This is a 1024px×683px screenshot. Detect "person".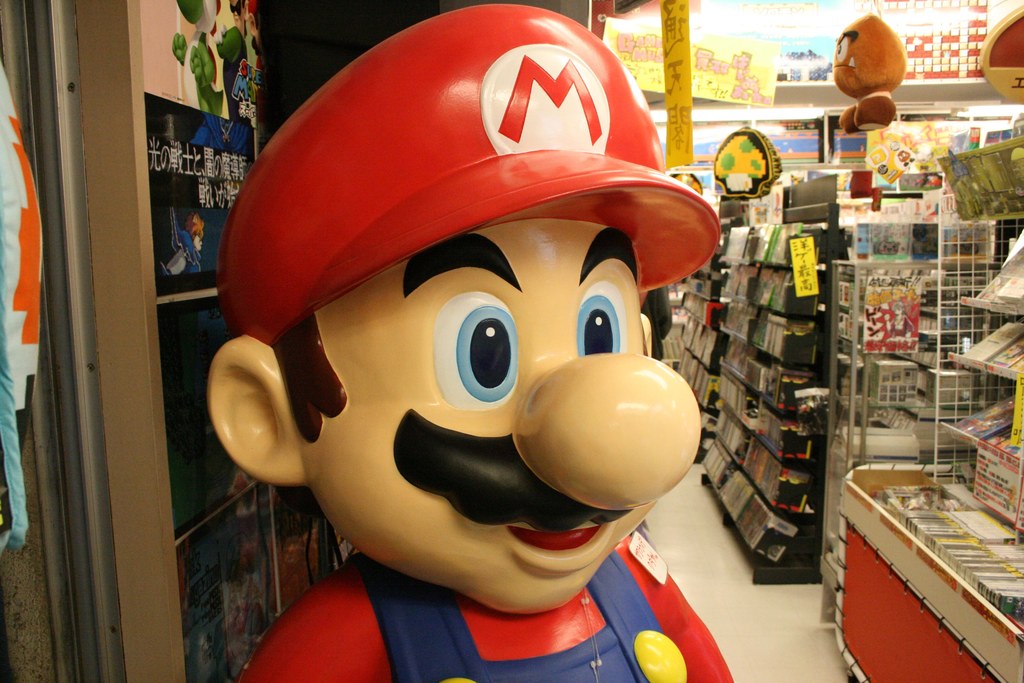
box=[229, 0, 742, 662].
